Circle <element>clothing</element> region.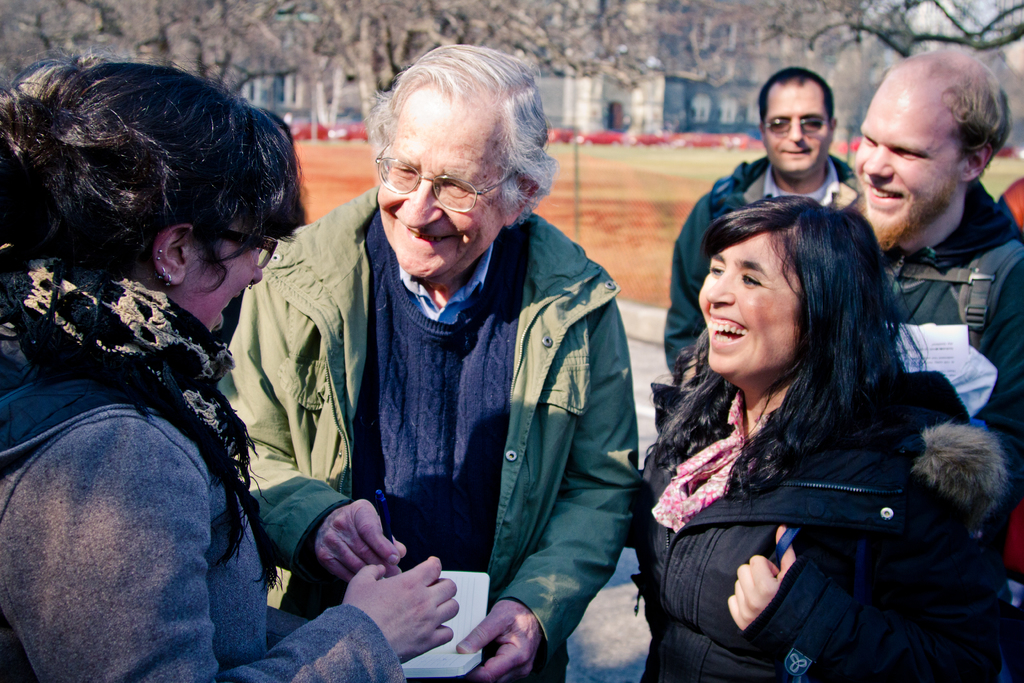
Region: 624,372,969,682.
